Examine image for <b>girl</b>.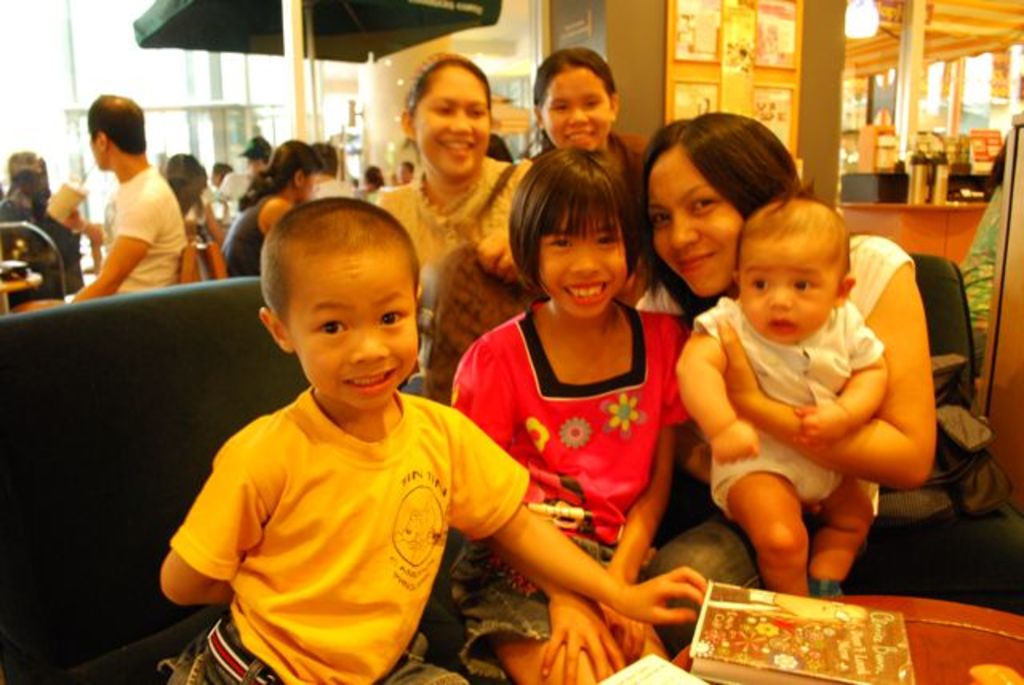
Examination result: {"x1": 360, "y1": 51, "x2": 538, "y2": 357}.
